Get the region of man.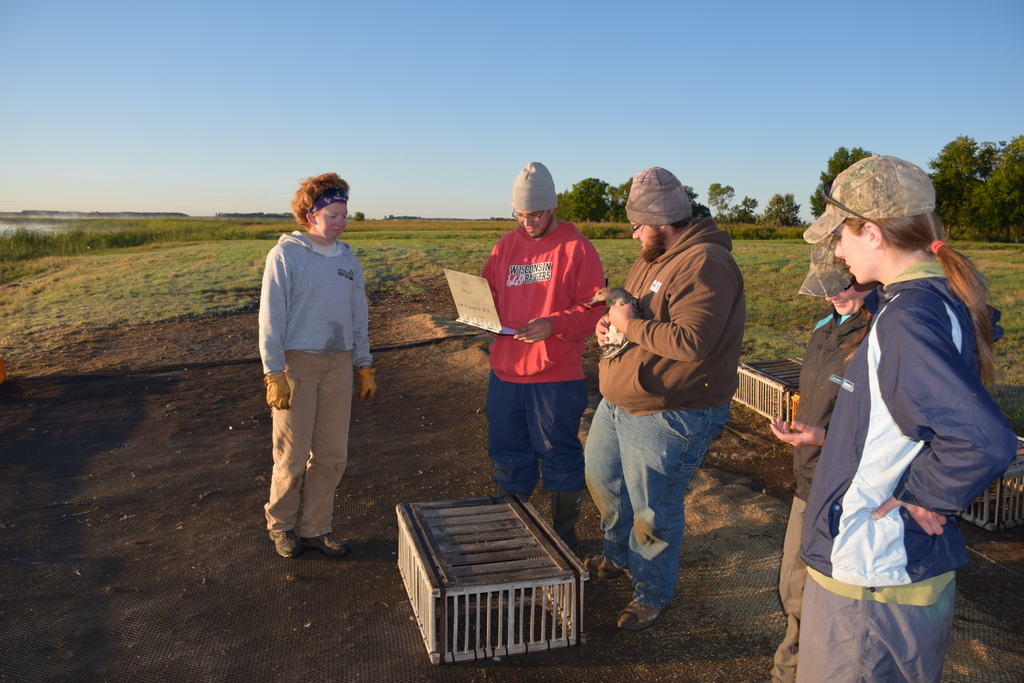
box=[582, 177, 765, 636].
